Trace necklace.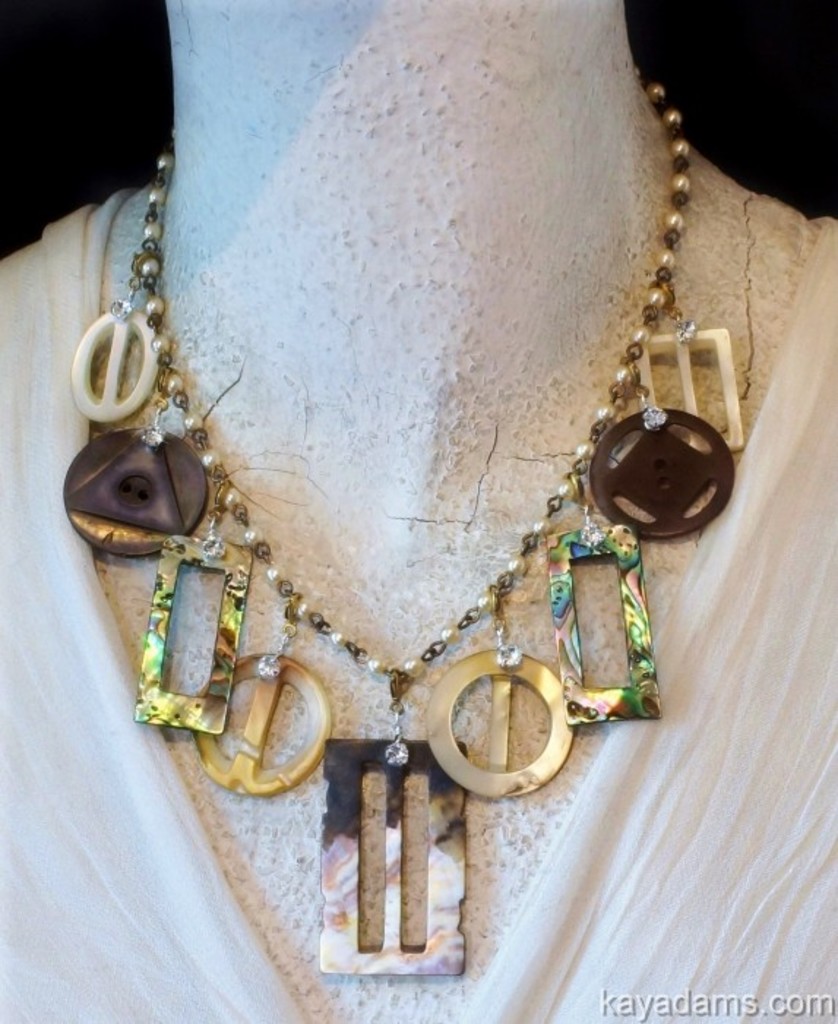
Traced to (60, 67, 741, 979).
